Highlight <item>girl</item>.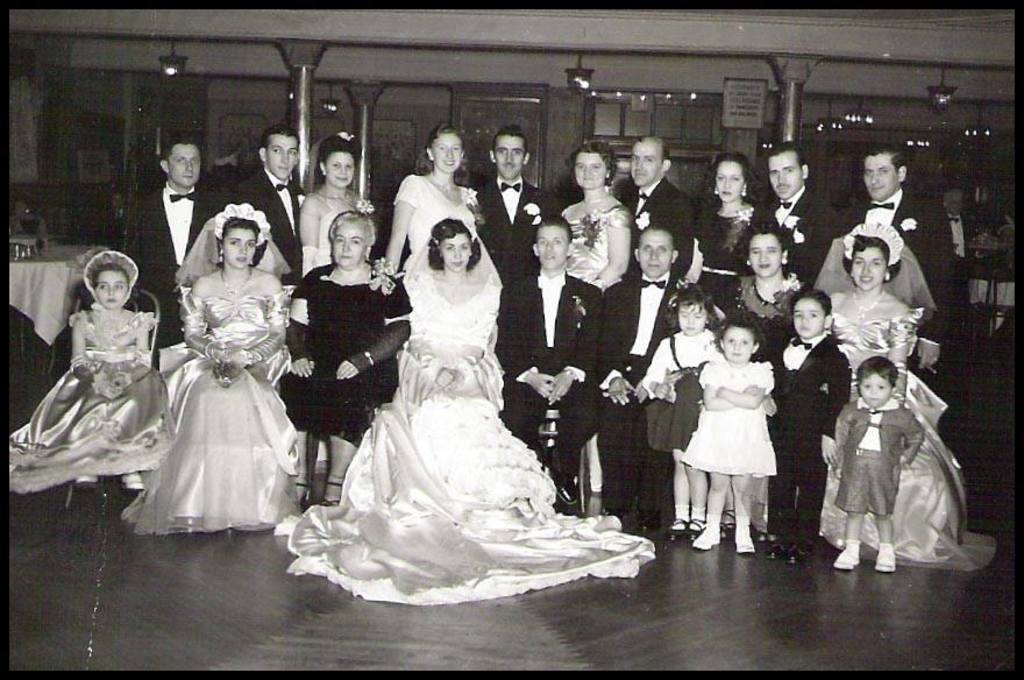
Highlighted region: (266,215,660,604).
